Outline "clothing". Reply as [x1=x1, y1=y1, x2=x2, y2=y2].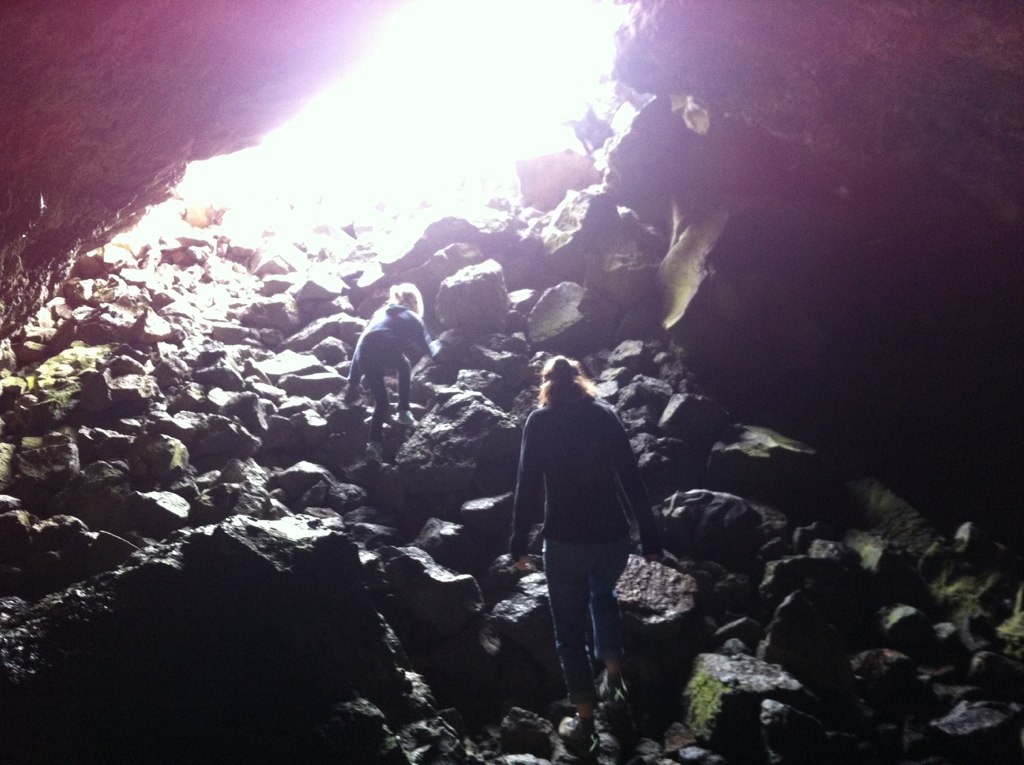
[x1=344, y1=306, x2=436, y2=417].
